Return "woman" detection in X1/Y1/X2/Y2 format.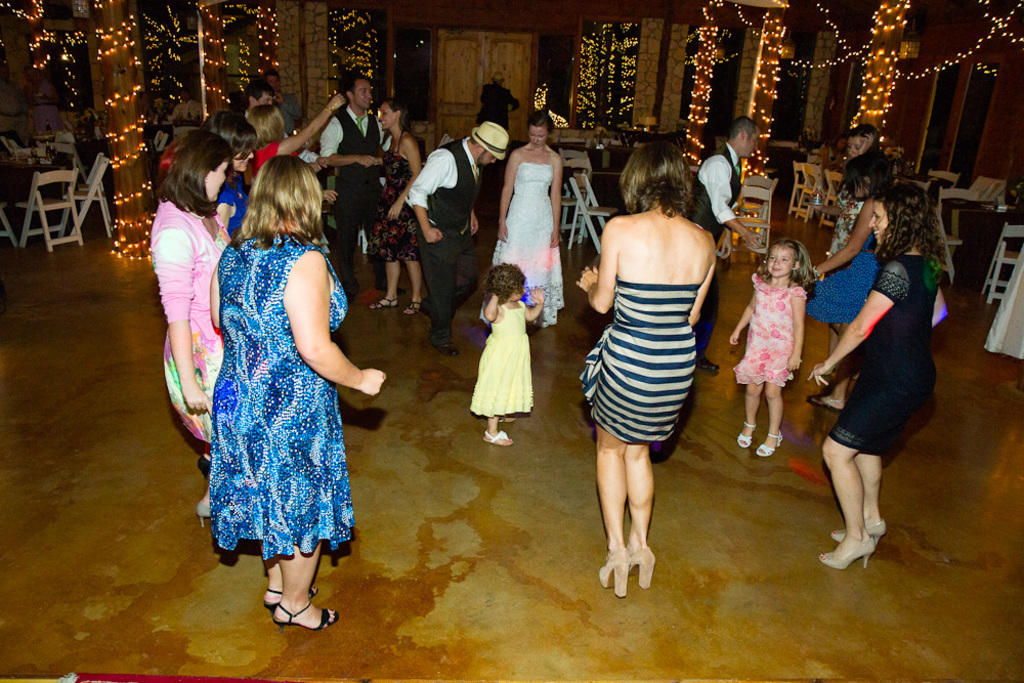
138/123/230/526.
